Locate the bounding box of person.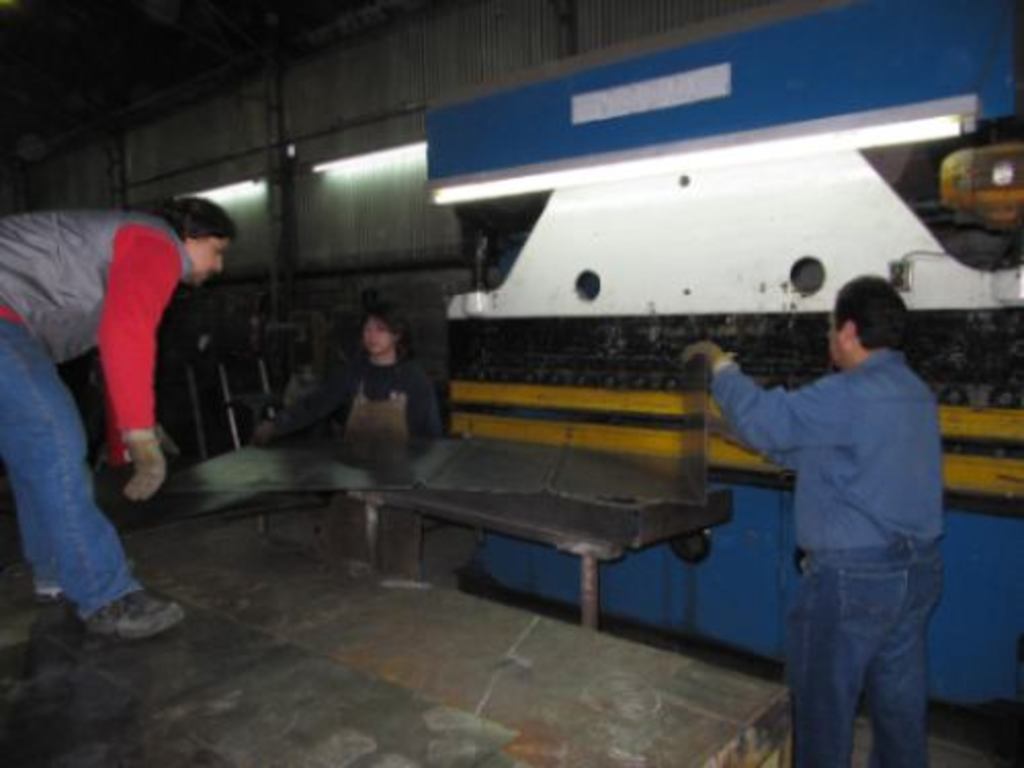
Bounding box: BBox(711, 254, 963, 756).
